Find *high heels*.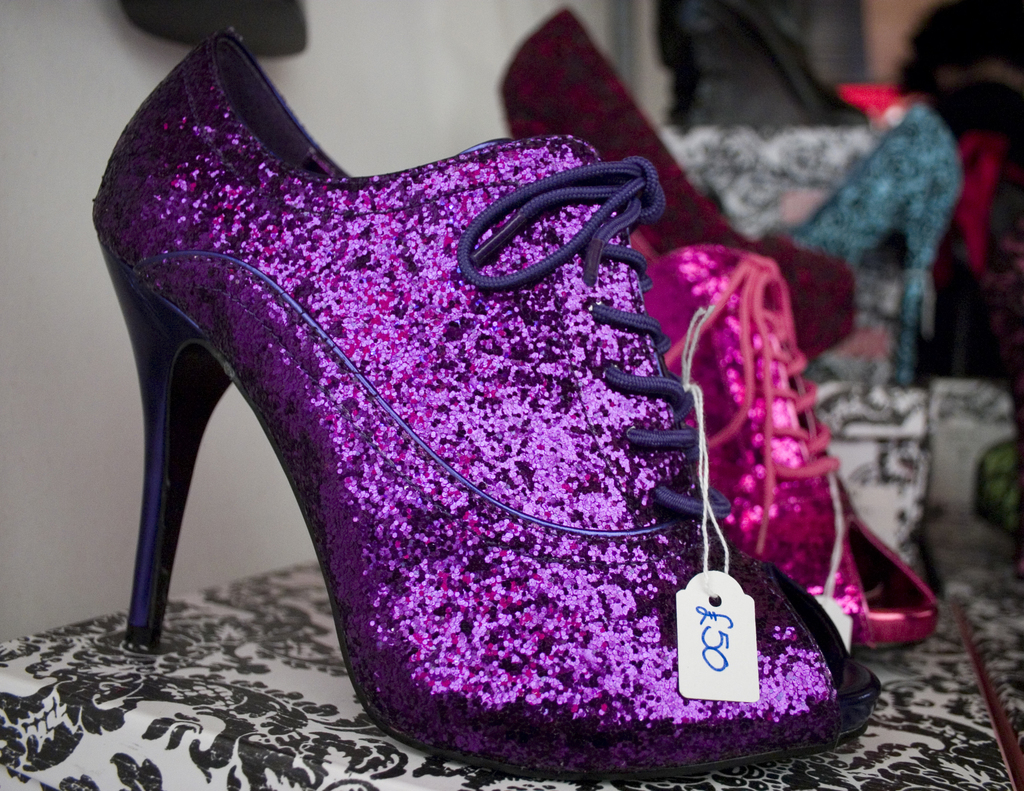
796 100 973 384.
